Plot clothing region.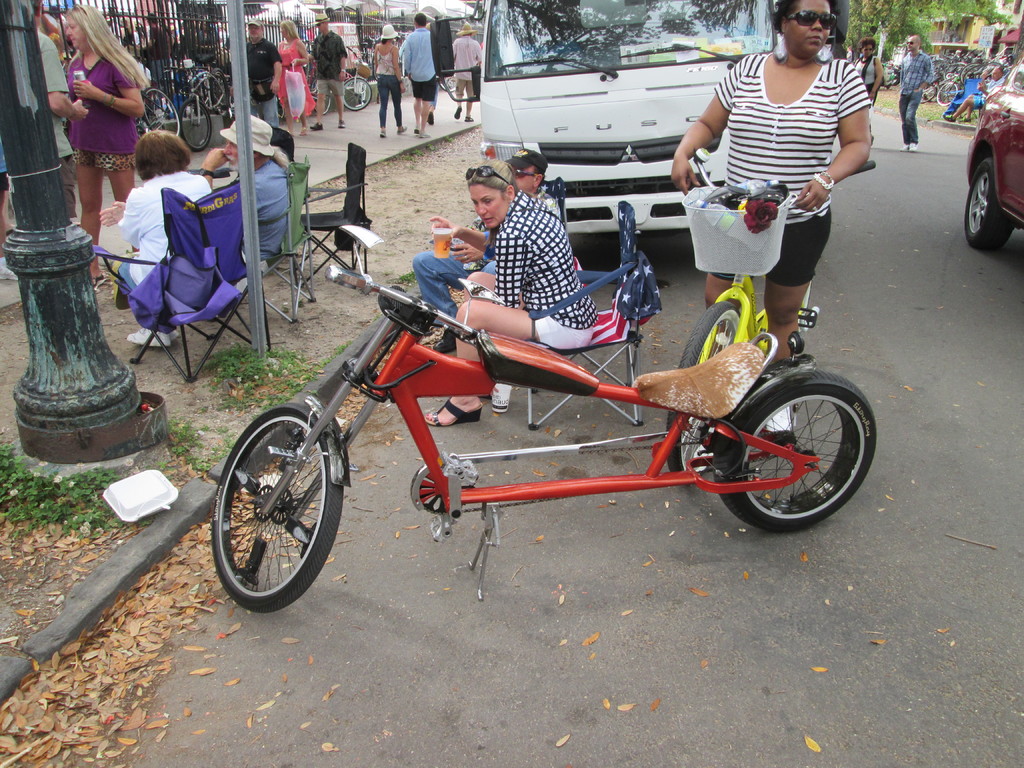
Plotted at [left=313, top=77, right=339, bottom=99].
